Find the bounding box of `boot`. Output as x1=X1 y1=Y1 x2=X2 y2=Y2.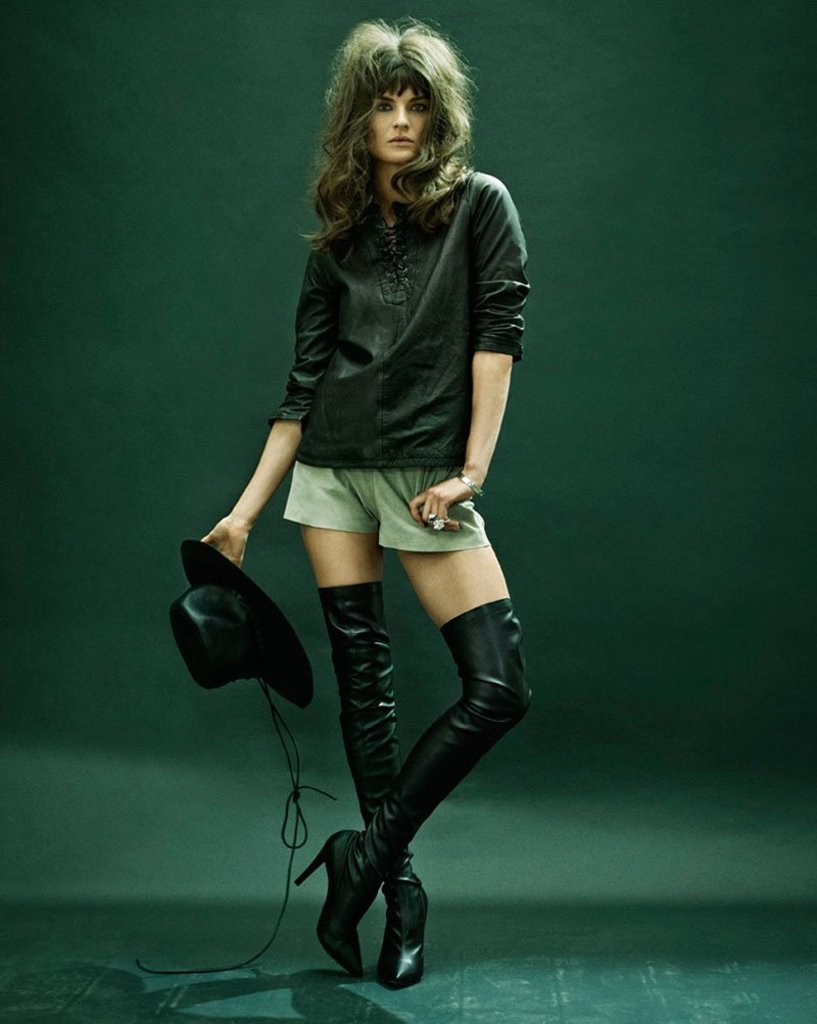
x1=319 y1=588 x2=429 y2=997.
